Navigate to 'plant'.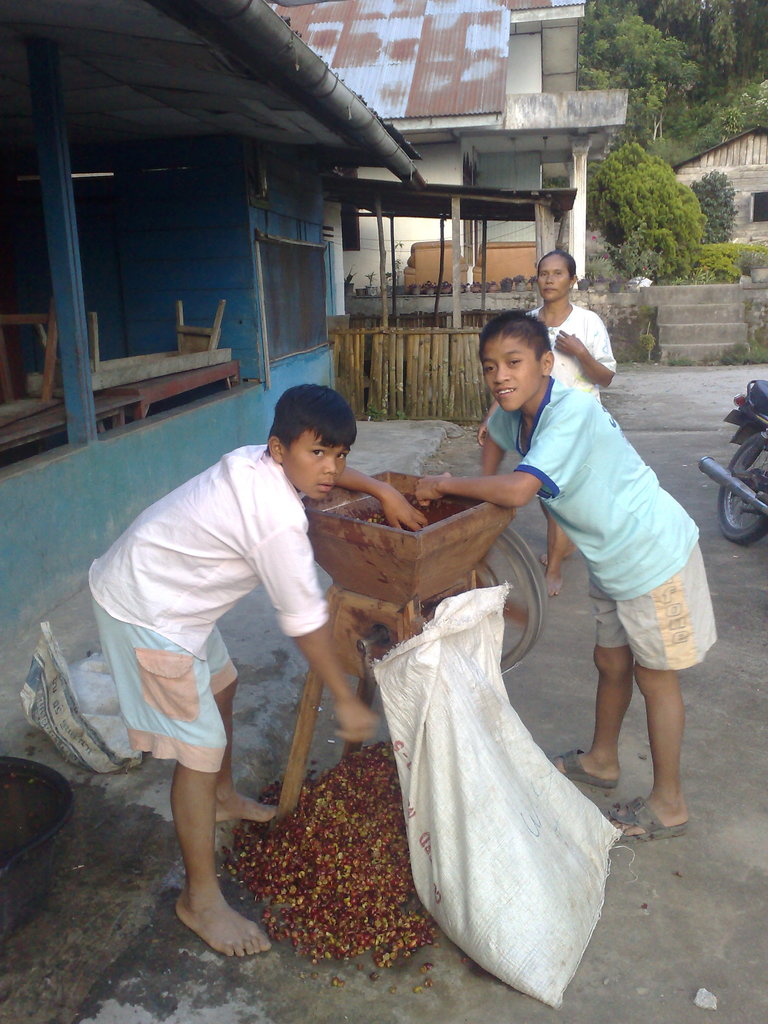
Navigation target: left=600, top=220, right=687, bottom=287.
